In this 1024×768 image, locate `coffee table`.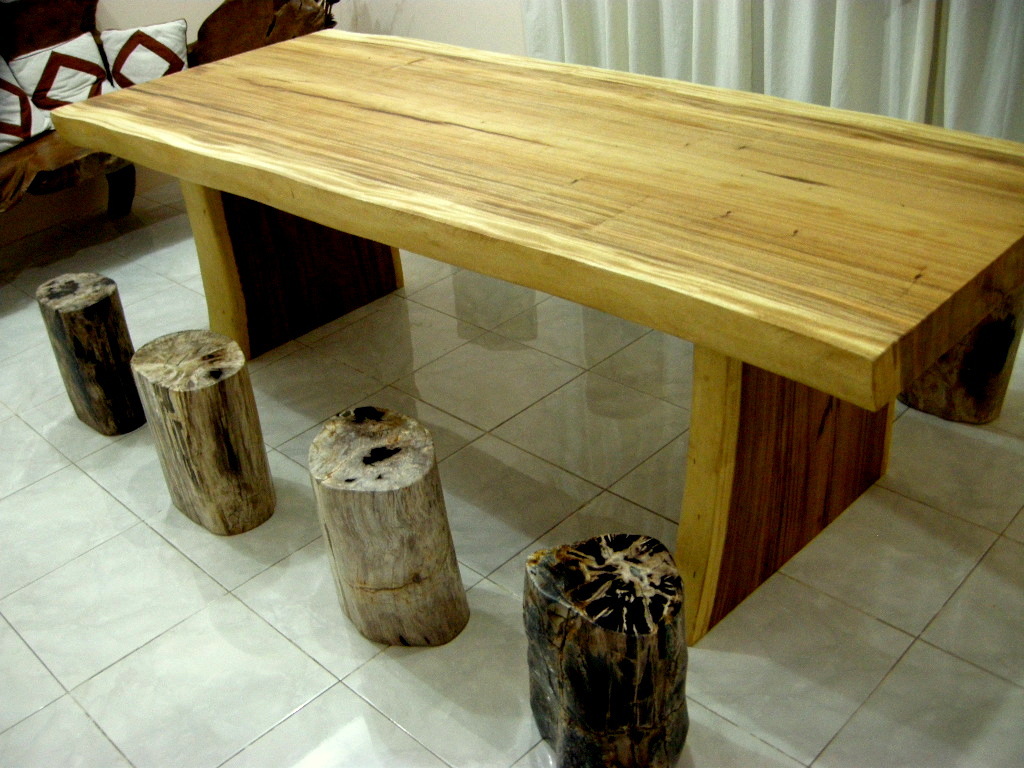
Bounding box: rect(54, 34, 1023, 658).
